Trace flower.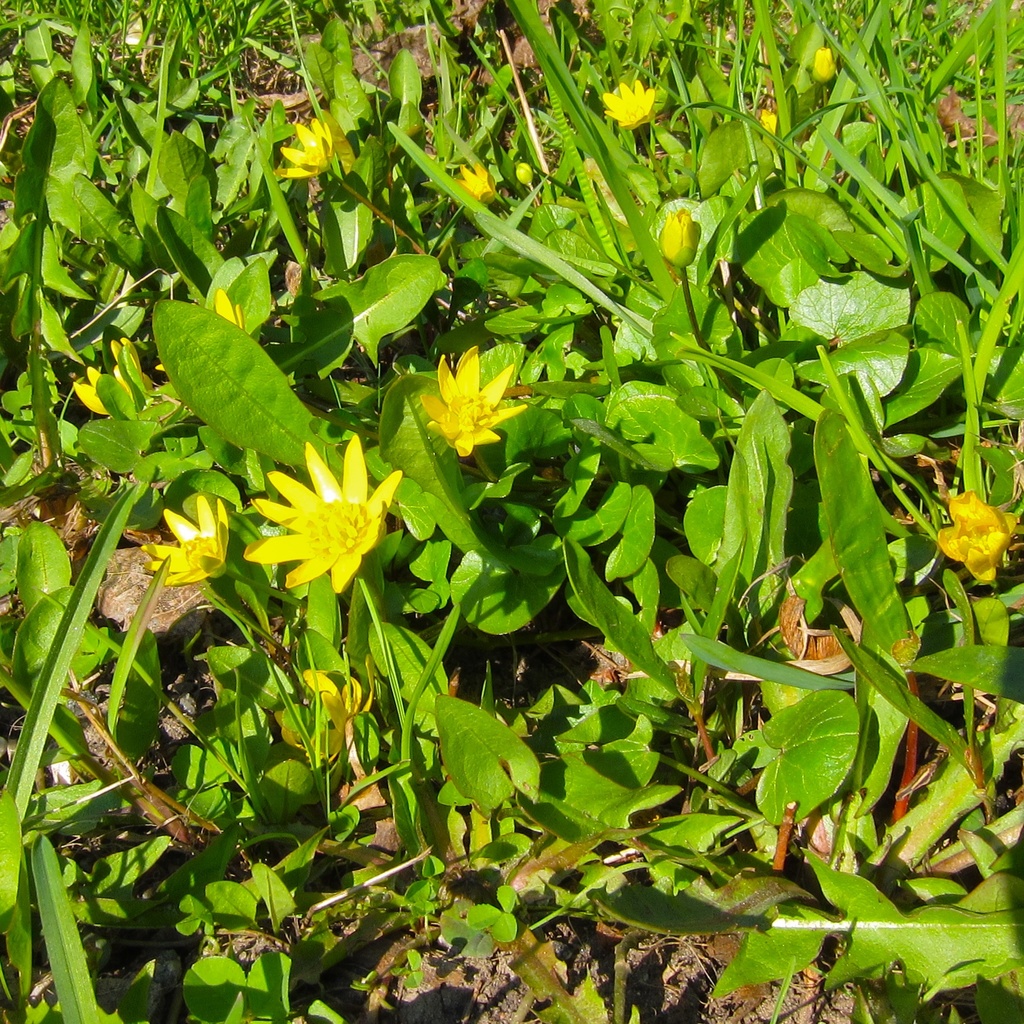
Traced to pyautogui.locateOnScreen(410, 352, 527, 462).
